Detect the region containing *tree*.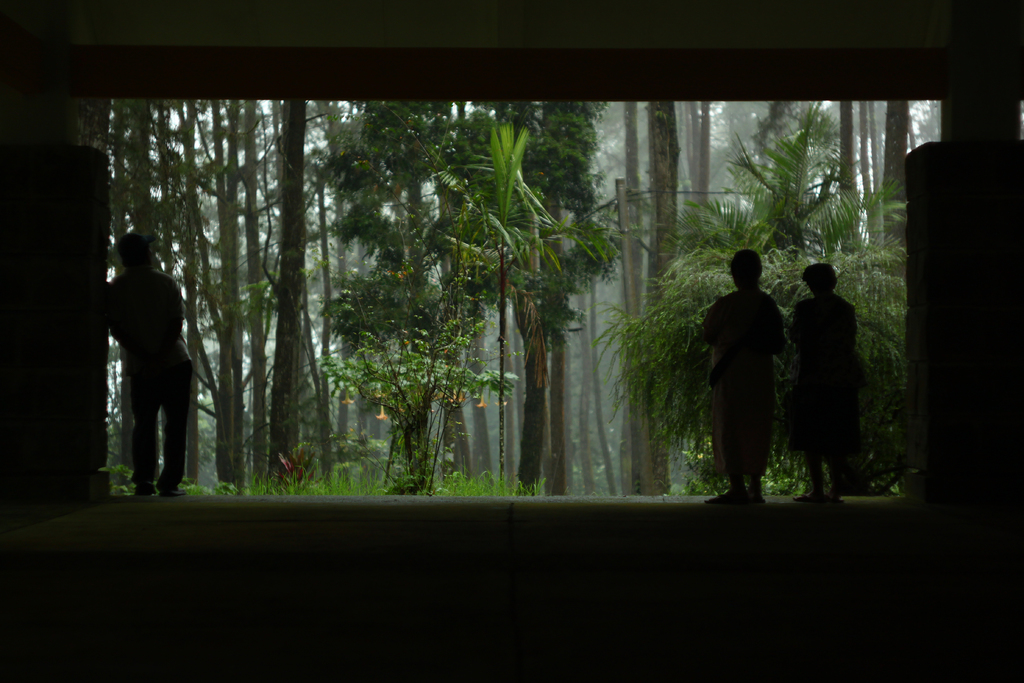
<box>268,91,308,484</box>.
